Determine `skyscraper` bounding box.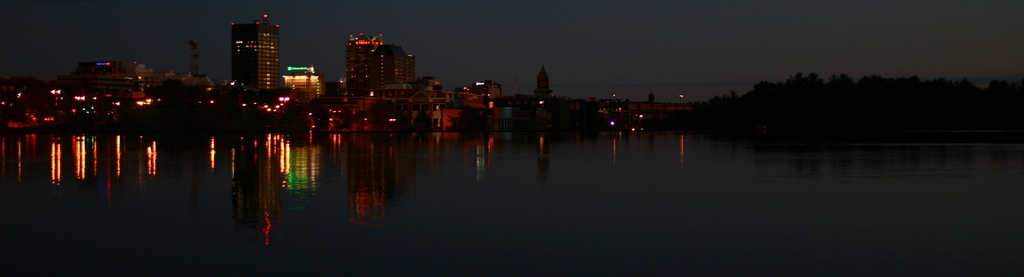
Determined: (343,40,413,113).
